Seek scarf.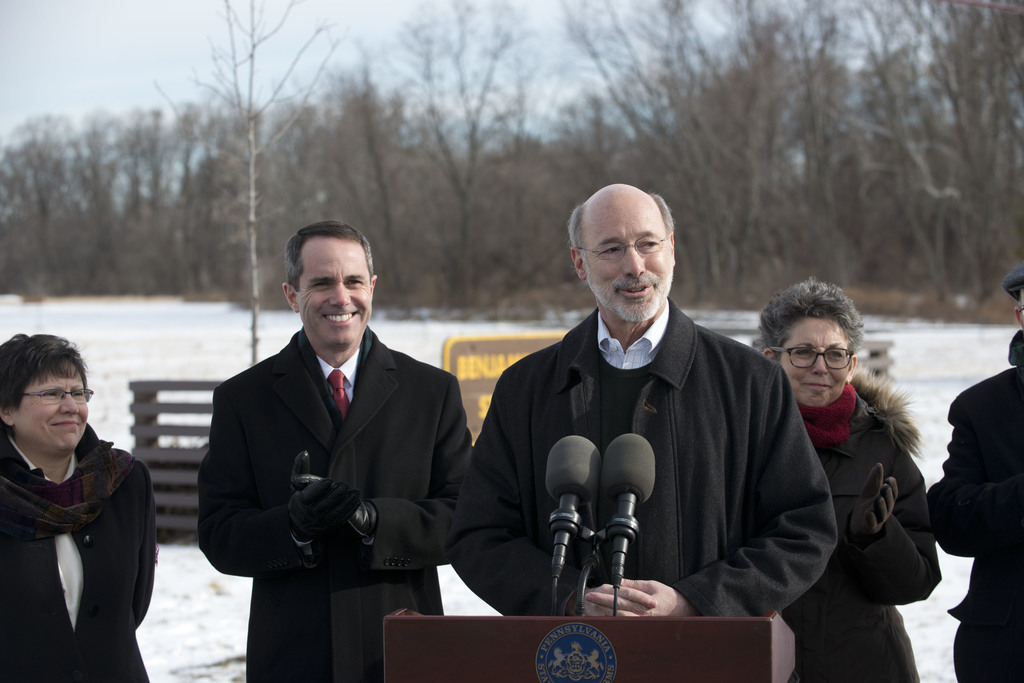
BBox(794, 385, 860, 451).
